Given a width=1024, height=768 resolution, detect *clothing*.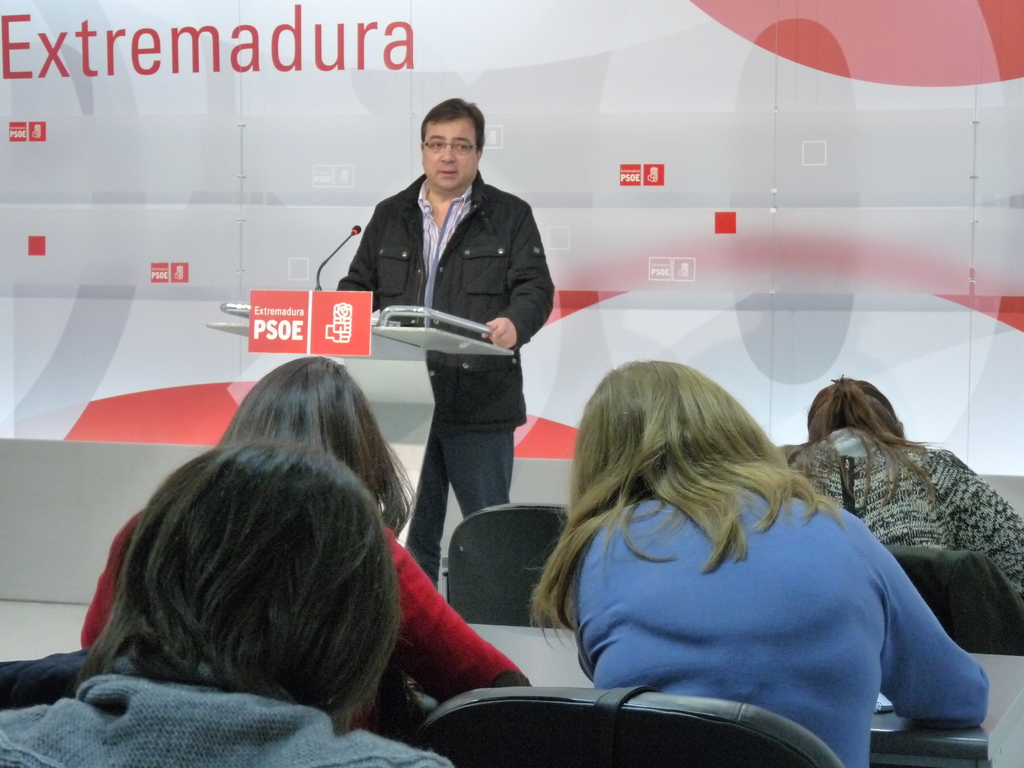
detection(330, 173, 556, 433).
